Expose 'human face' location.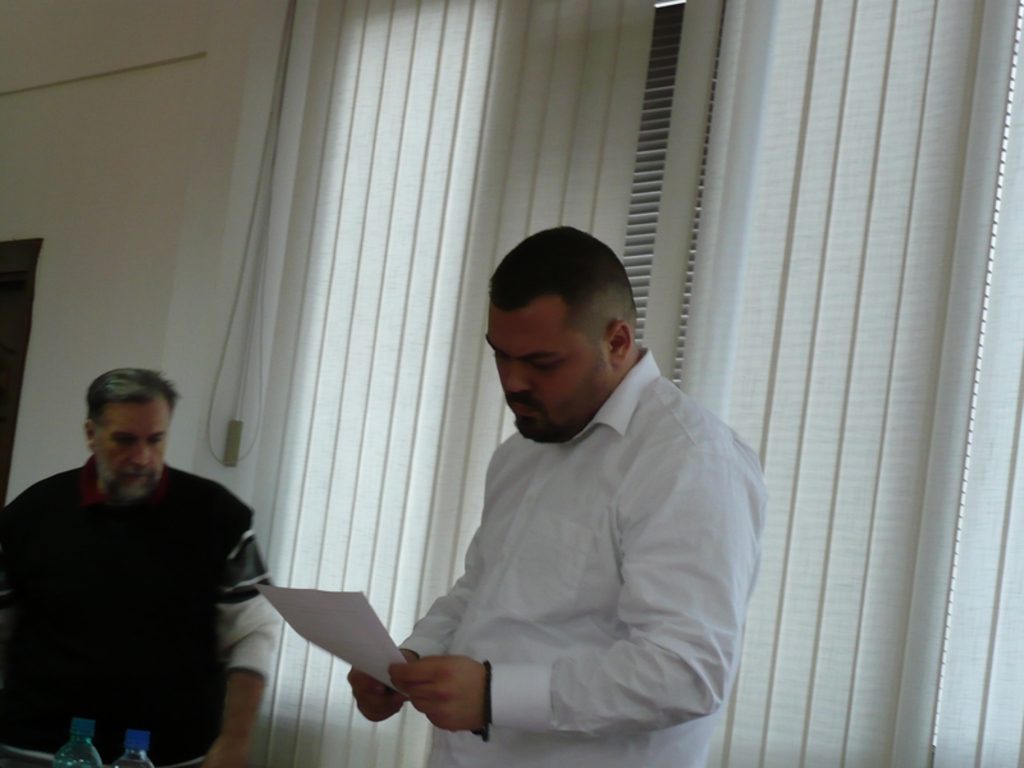
Exposed at bbox(95, 401, 170, 499).
